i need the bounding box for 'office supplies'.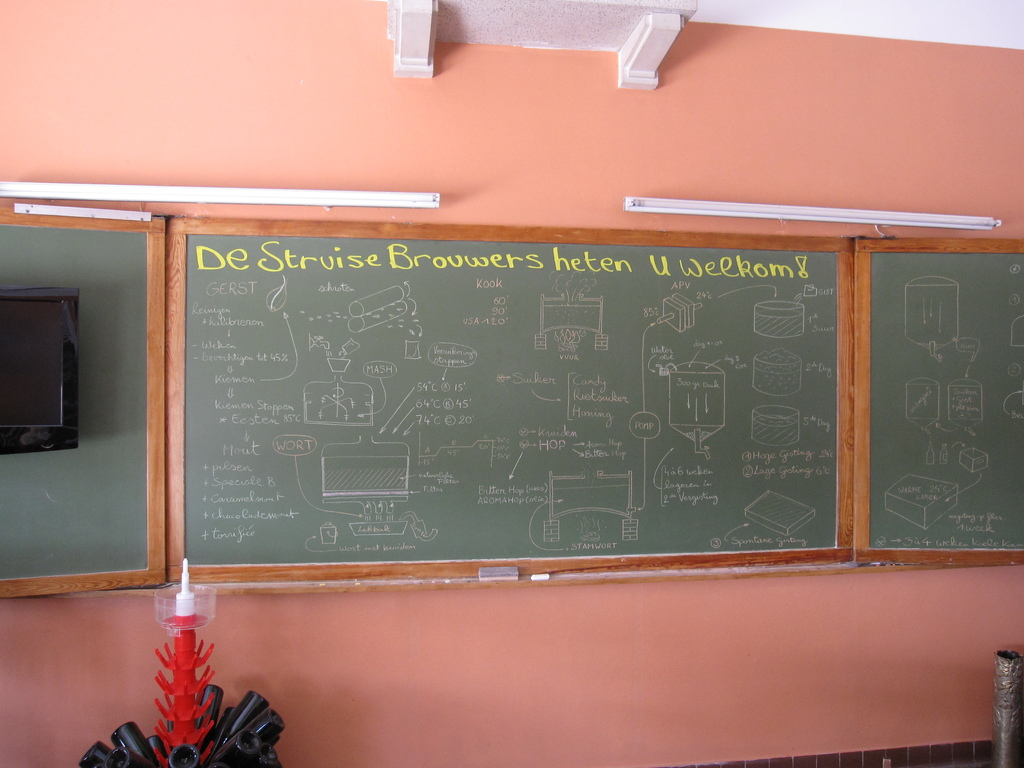
Here it is: locate(854, 243, 1023, 565).
